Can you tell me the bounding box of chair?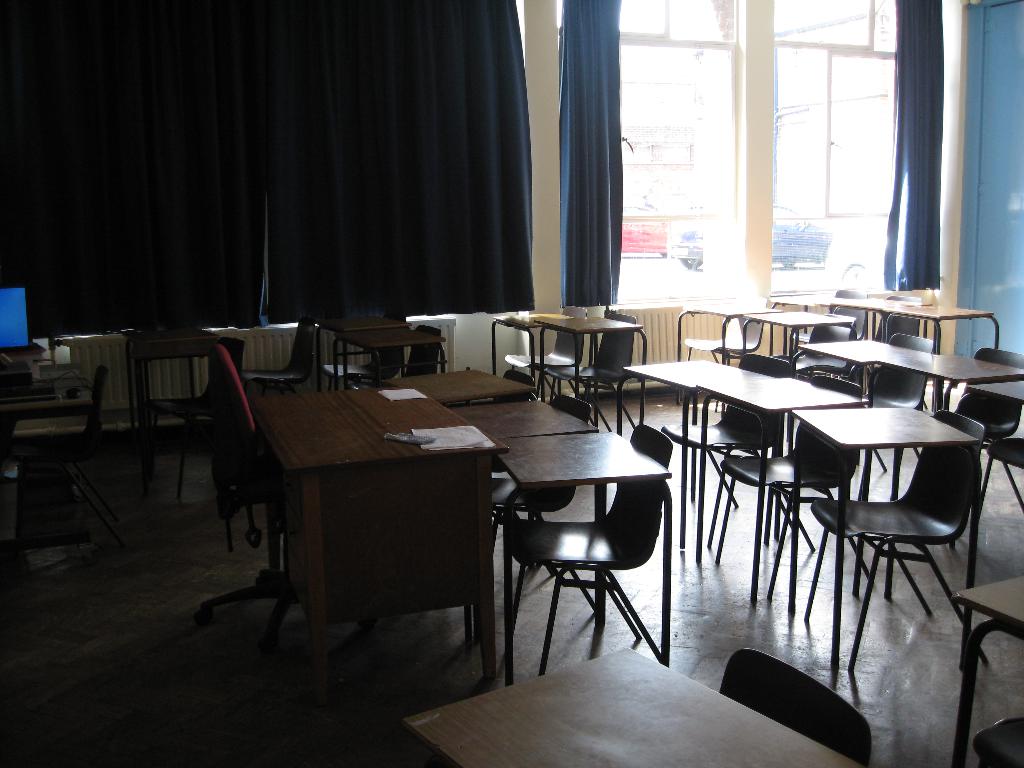
(497, 303, 589, 388).
